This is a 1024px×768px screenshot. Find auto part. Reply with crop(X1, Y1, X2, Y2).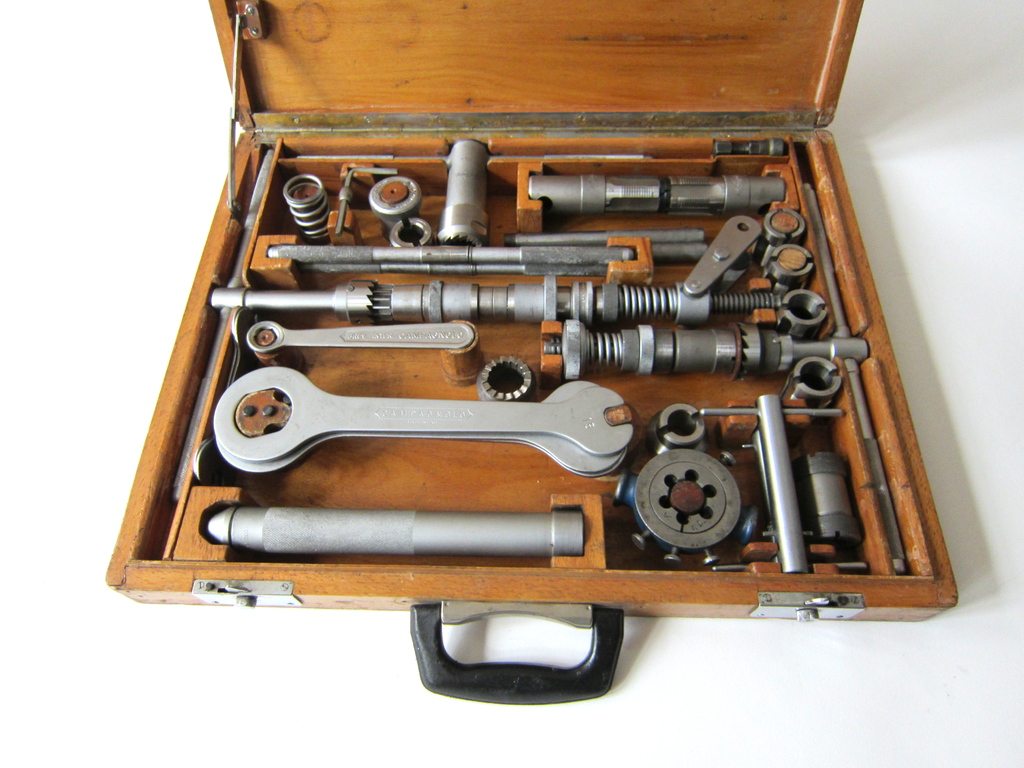
crop(505, 230, 706, 246).
